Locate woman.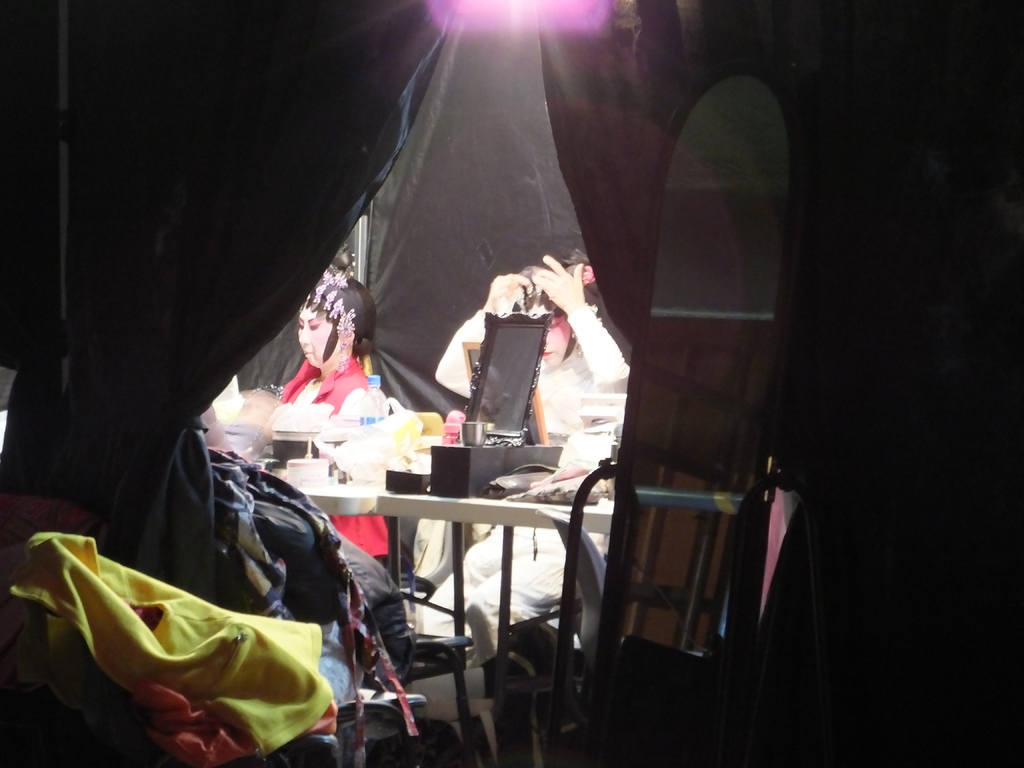
Bounding box: region(274, 269, 400, 585).
